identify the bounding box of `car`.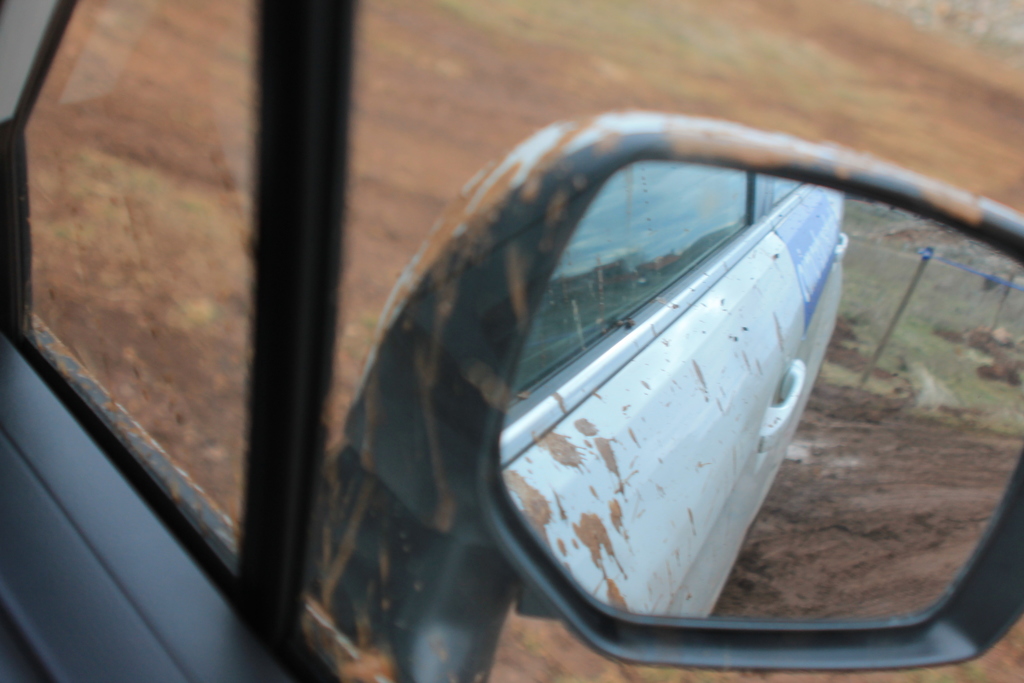
region(0, 0, 1023, 682).
